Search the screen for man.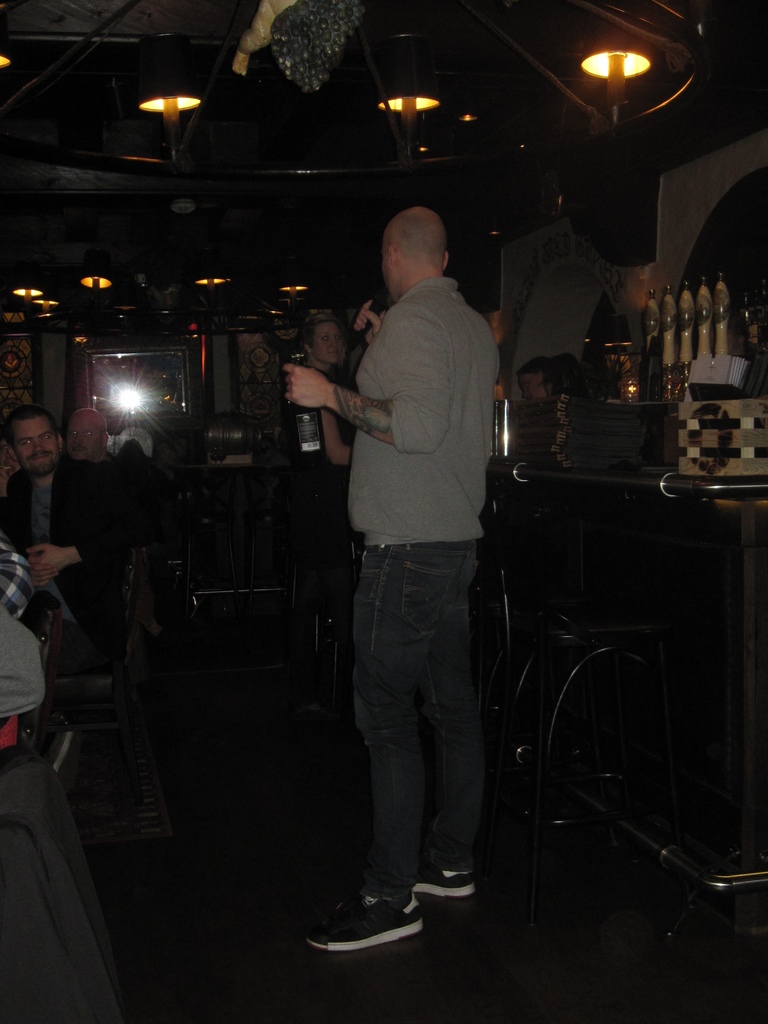
Found at box(60, 402, 145, 547).
